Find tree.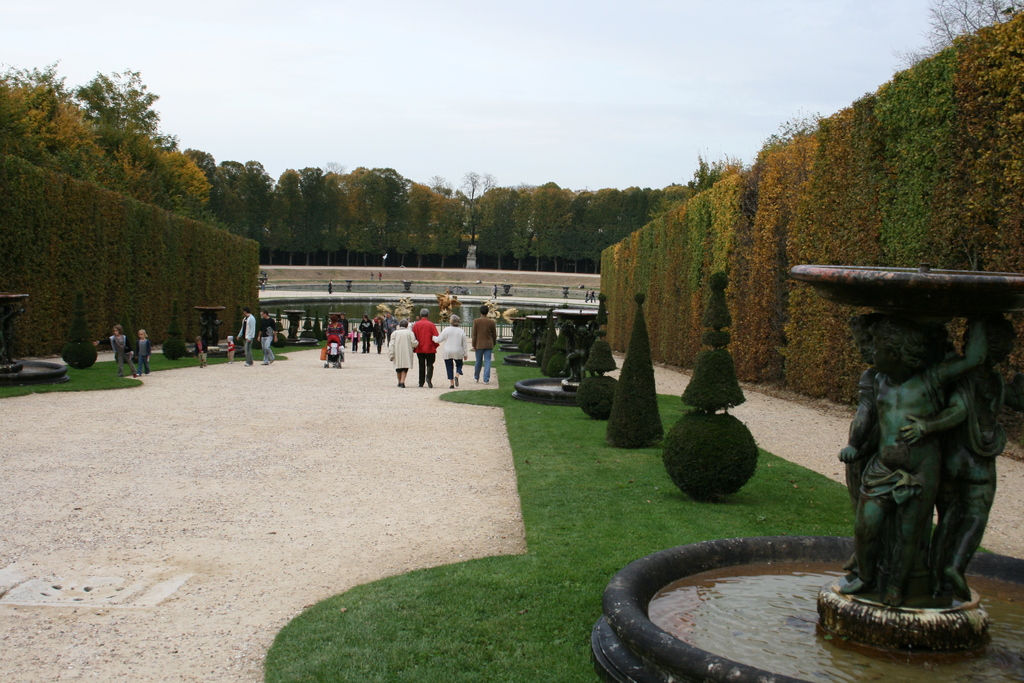
468:152:703:272.
